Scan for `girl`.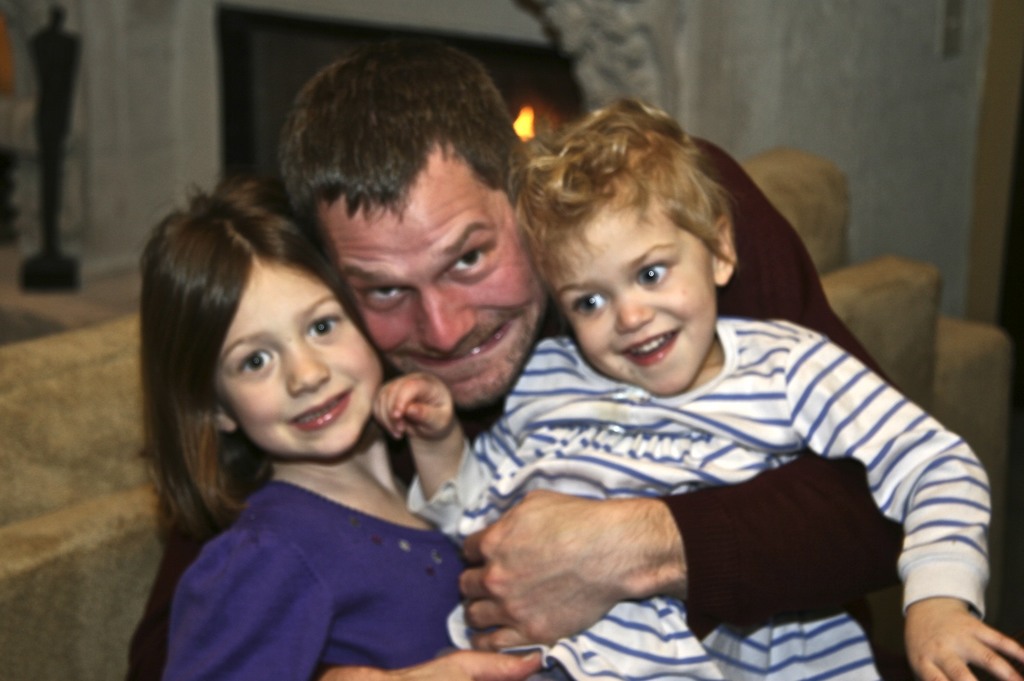
Scan result: 136/168/472/680.
